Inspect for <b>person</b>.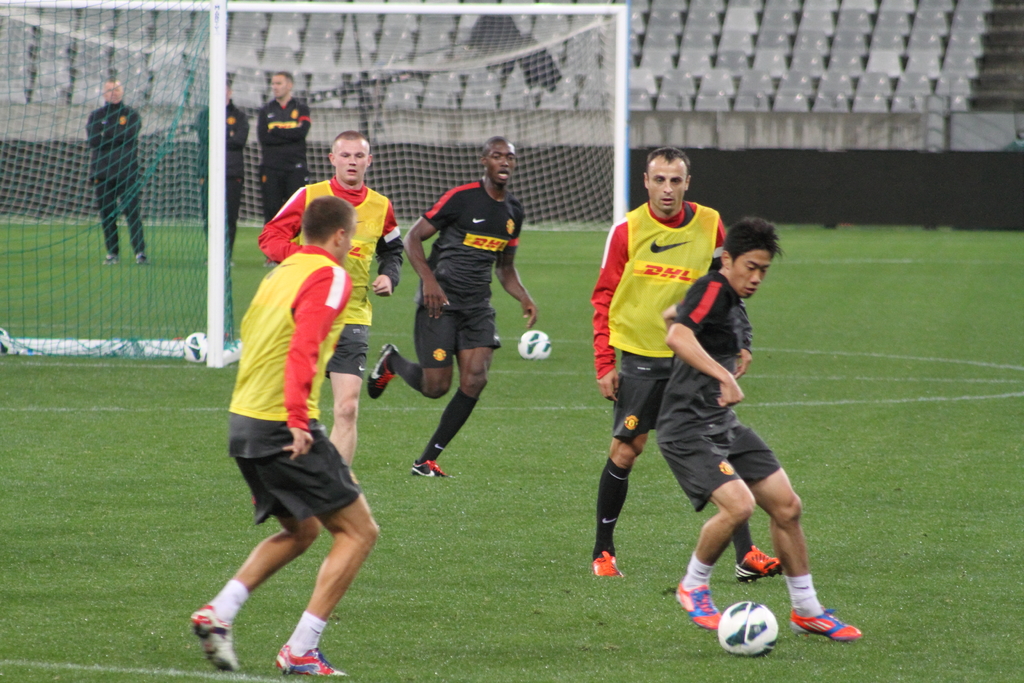
Inspection: 592/147/782/580.
